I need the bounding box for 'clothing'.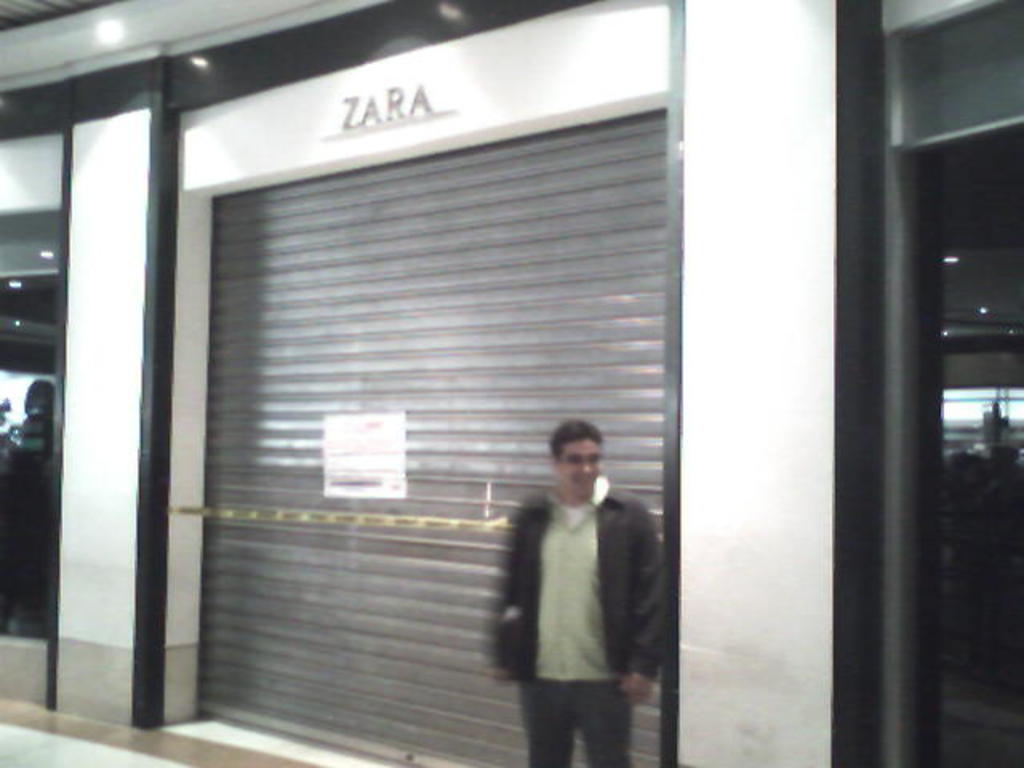
Here it is: crop(486, 435, 653, 760).
